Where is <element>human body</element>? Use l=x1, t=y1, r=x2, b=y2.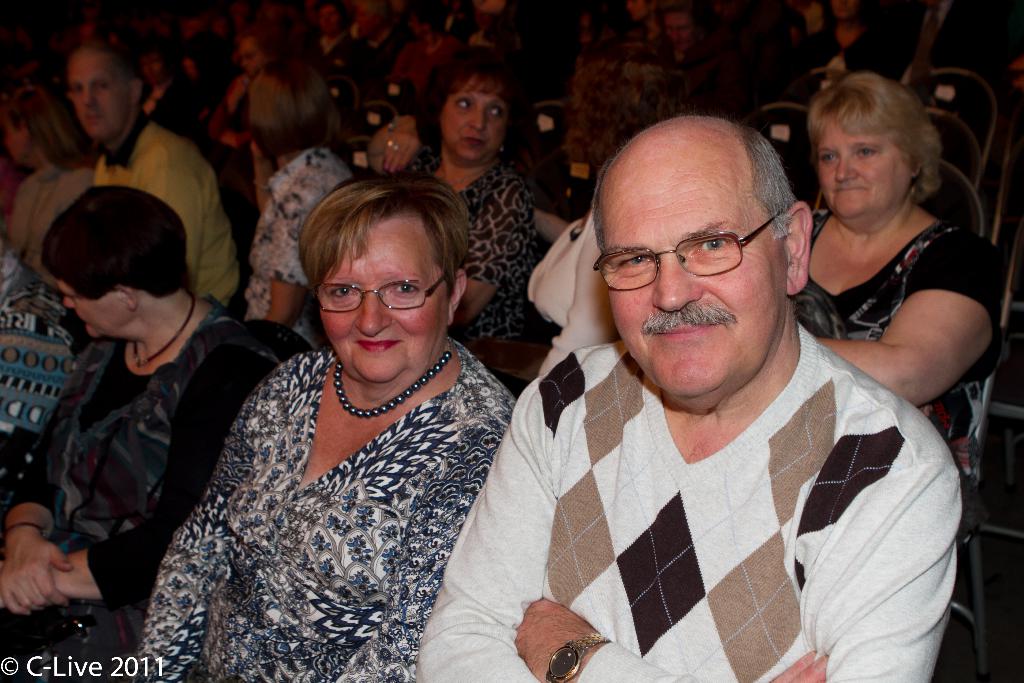
l=330, t=23, r=415, b=94.
